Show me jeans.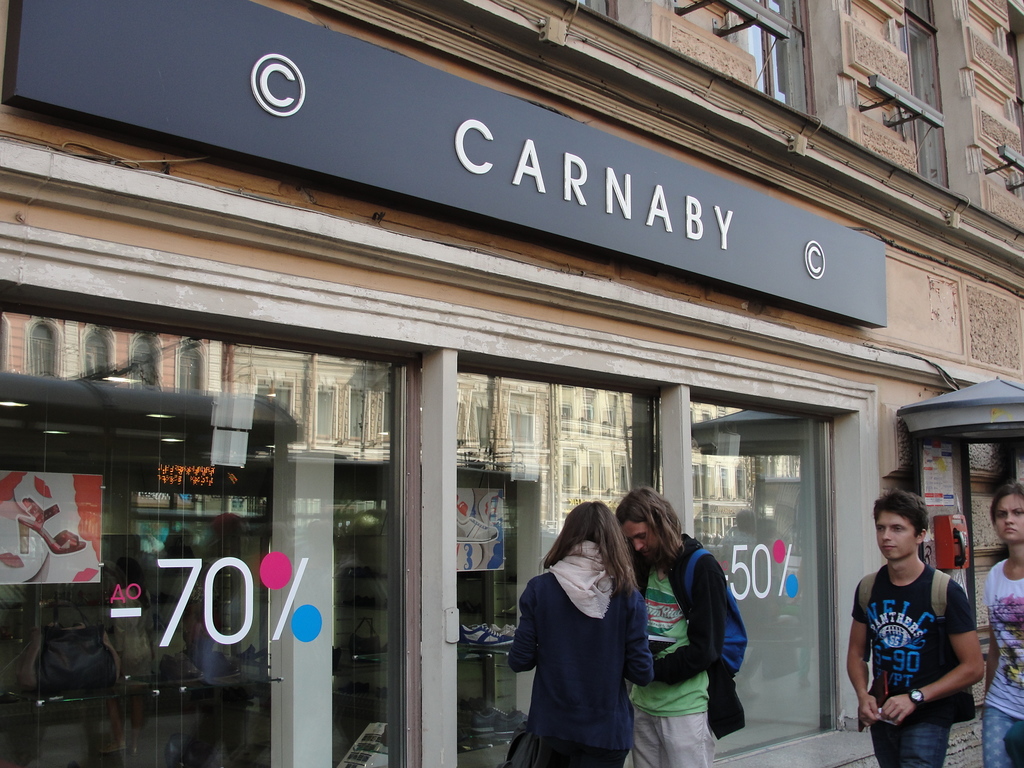
jeans is here: x1=870, y1=724, x2=948, y2=767.
